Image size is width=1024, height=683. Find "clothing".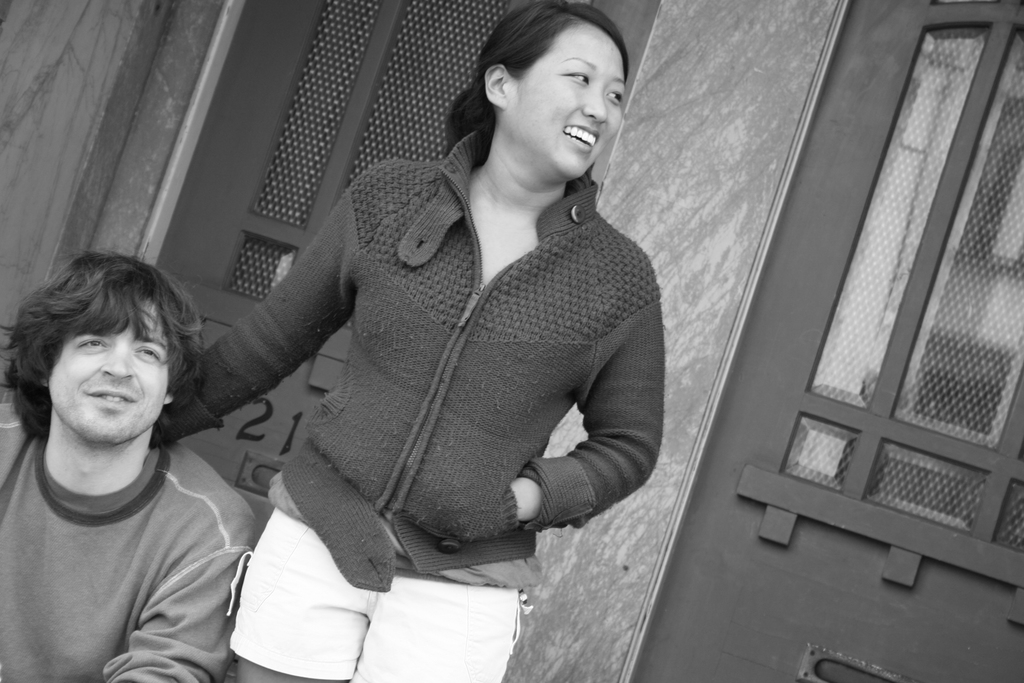
0 420 263 682.
